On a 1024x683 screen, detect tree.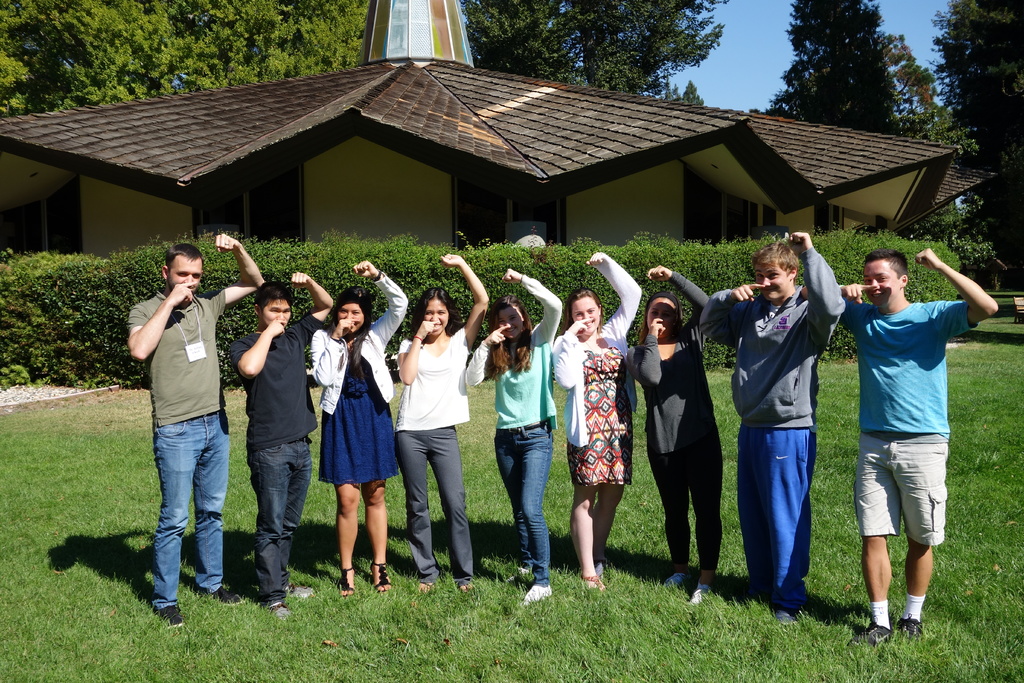
l=756, t=0, r=906, b=143.
